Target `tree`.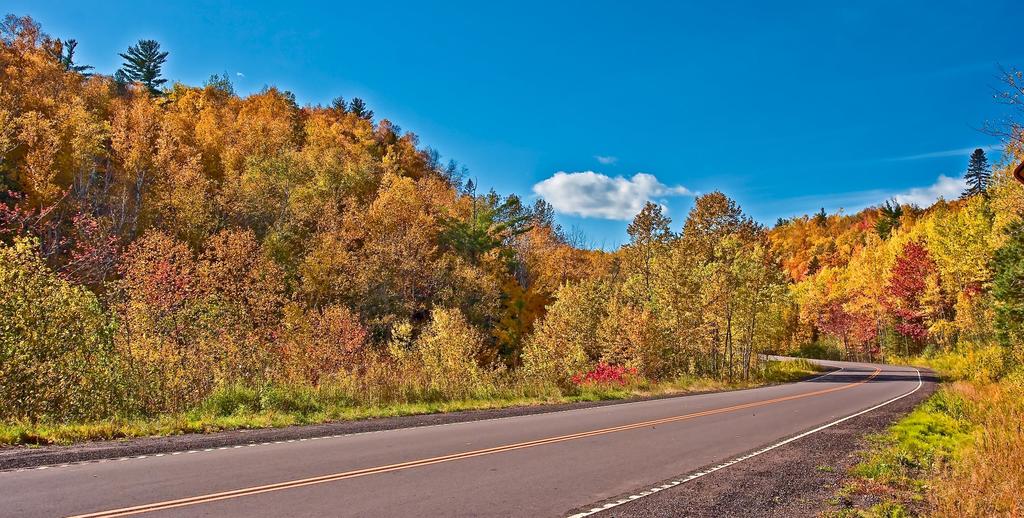
Target region: detection(726, 235, 792, 389).
